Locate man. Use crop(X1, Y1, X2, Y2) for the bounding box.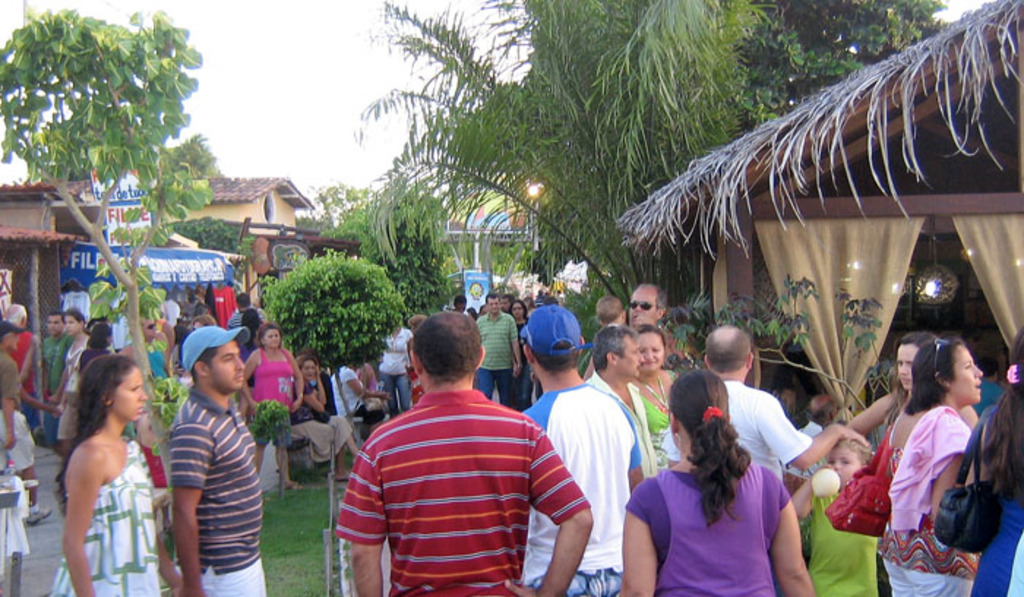
crop(227, 291, 269, 326).
